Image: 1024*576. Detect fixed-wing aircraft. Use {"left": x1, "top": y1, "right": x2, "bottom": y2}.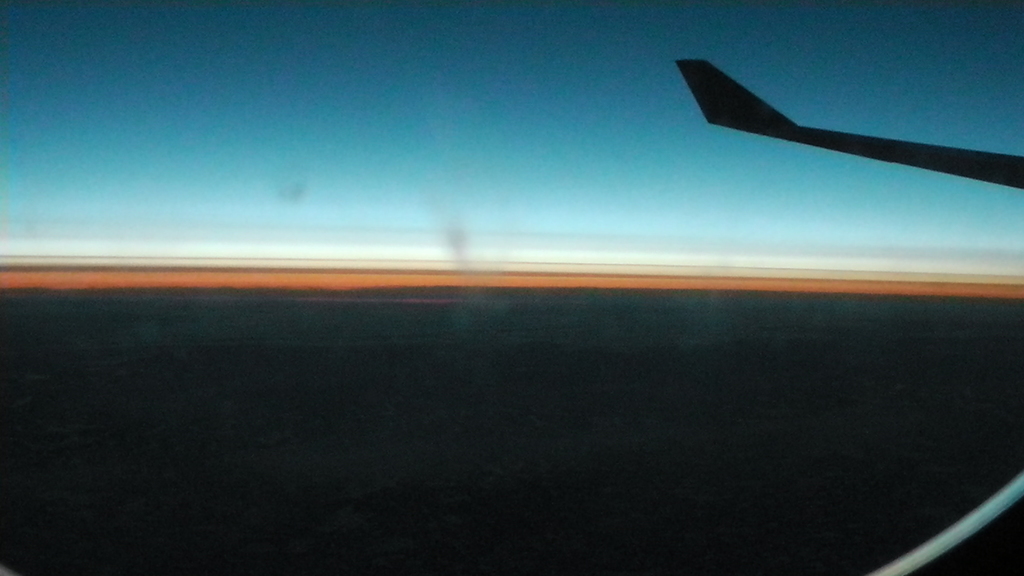
{"left": 671, "top": 58, "right": 1023, "bottom": 188}.
